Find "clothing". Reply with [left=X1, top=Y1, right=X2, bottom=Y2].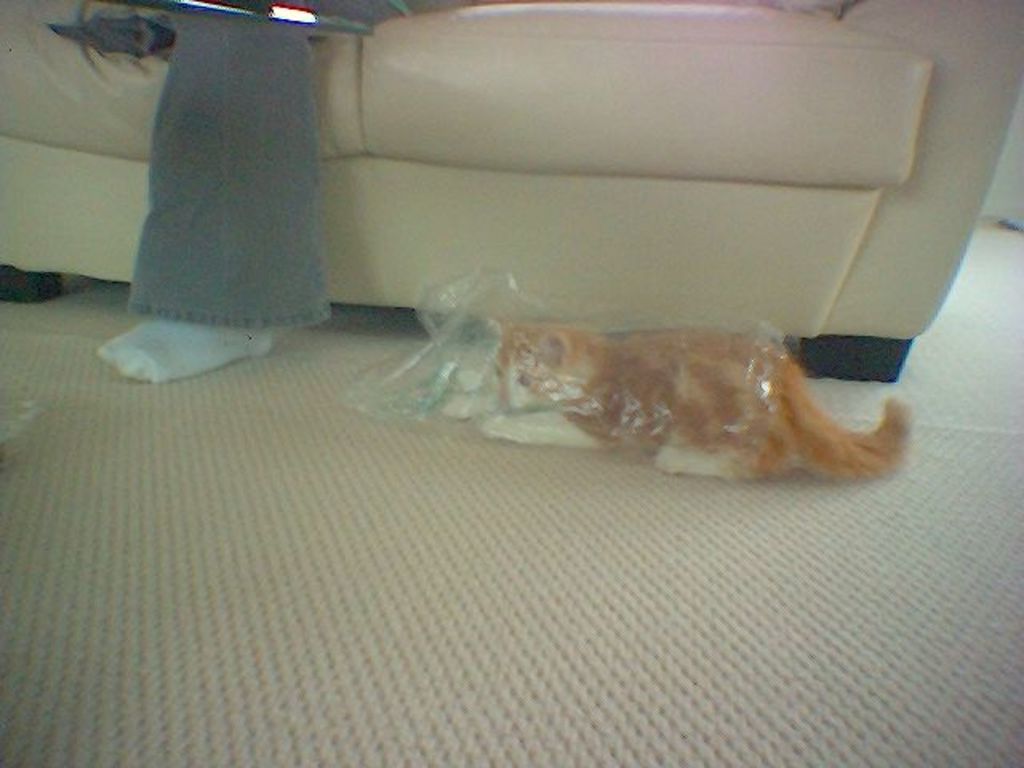
[left=107, top=30, right=331, bottom=302].
